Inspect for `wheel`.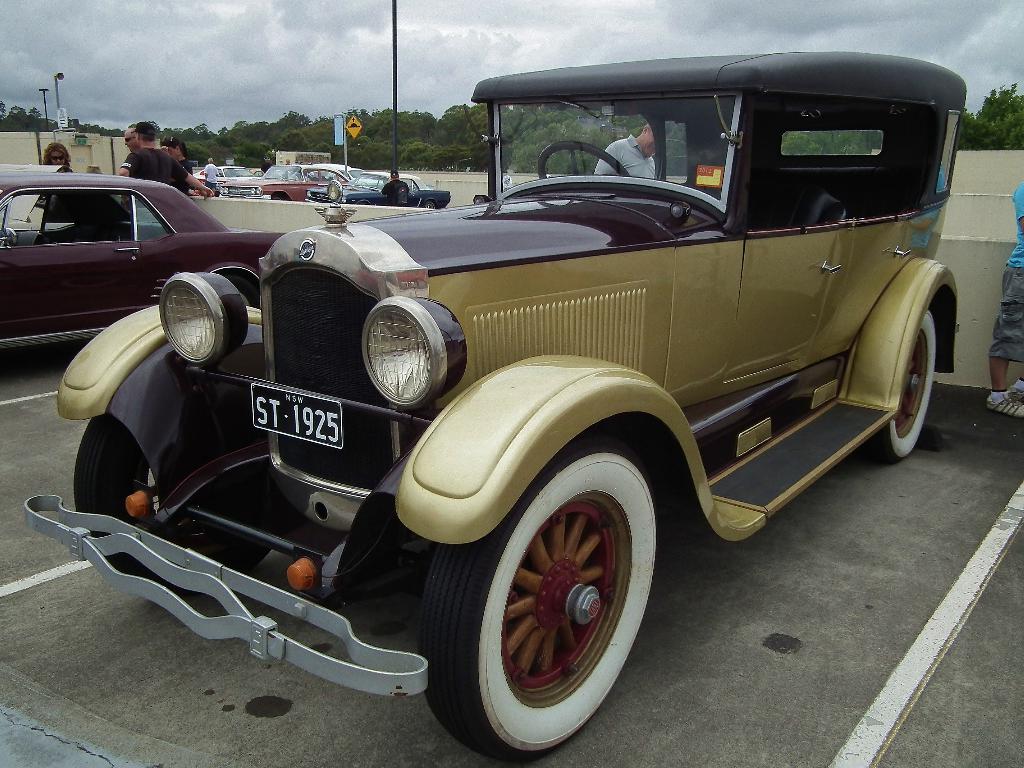
Inspection: bbox=[533, 136, 634, 186].
